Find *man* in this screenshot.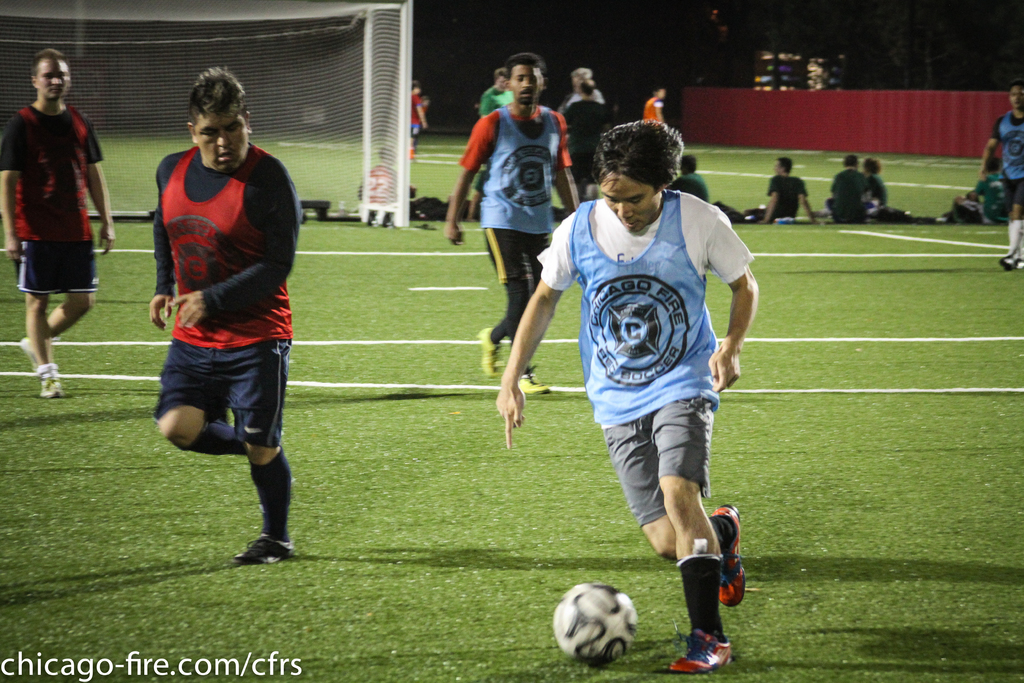
The bounding box for *man* is BBox(156, 67, 298, 563).
